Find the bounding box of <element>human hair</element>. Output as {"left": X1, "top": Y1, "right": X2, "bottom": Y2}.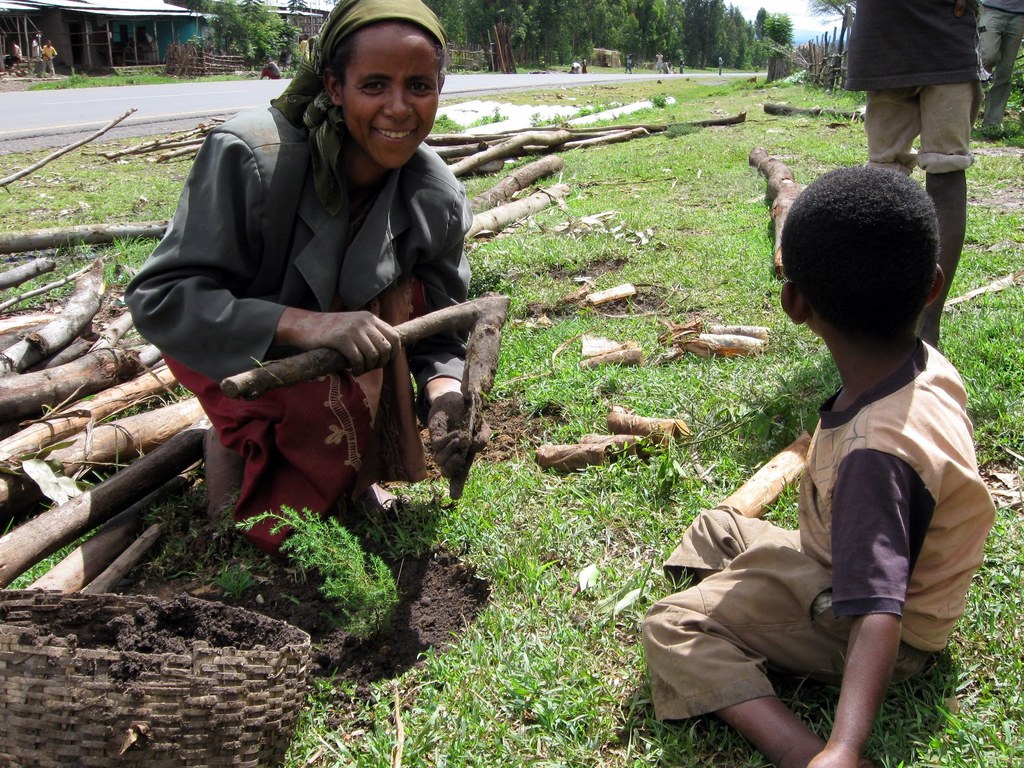
{"left": 778, "top": 155, "right": 950, "bottom": 365}.
